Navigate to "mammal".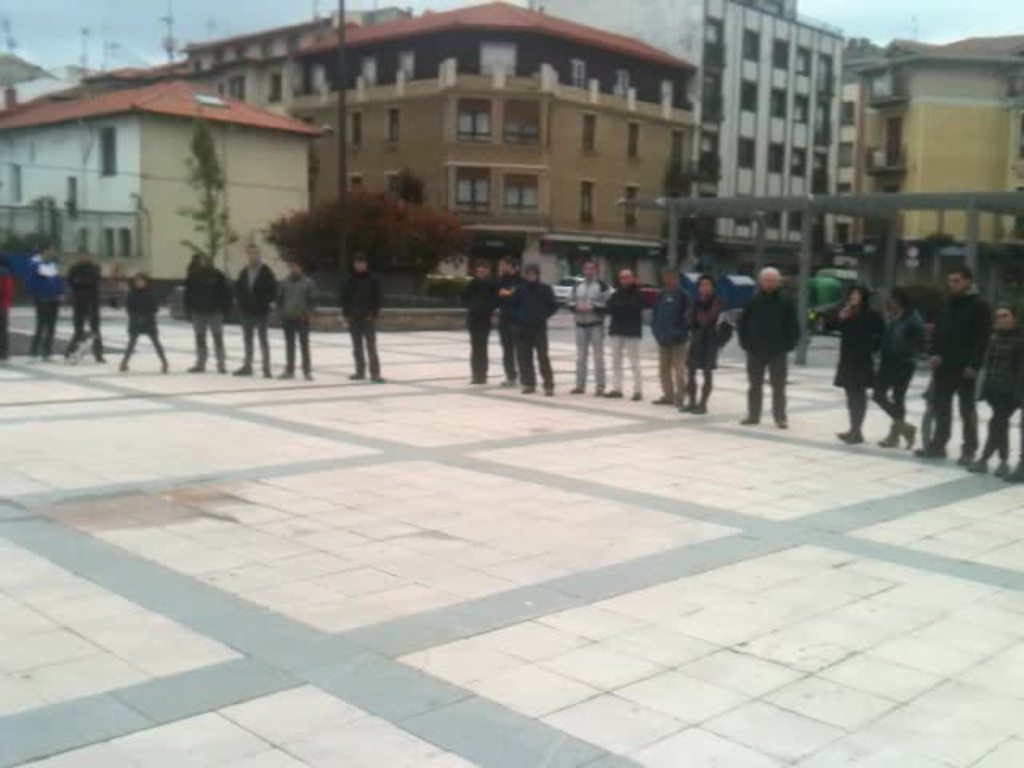
Navigation target: 333/251/384/386.
